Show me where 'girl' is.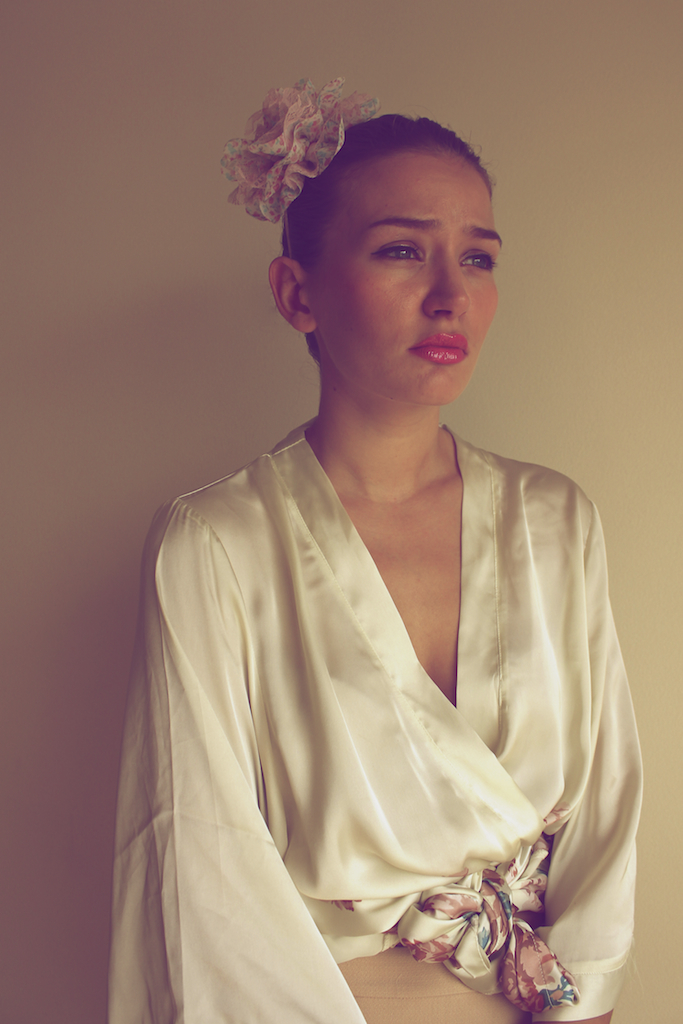
'girl' is at Rect(110, 81, 646, 1023).
